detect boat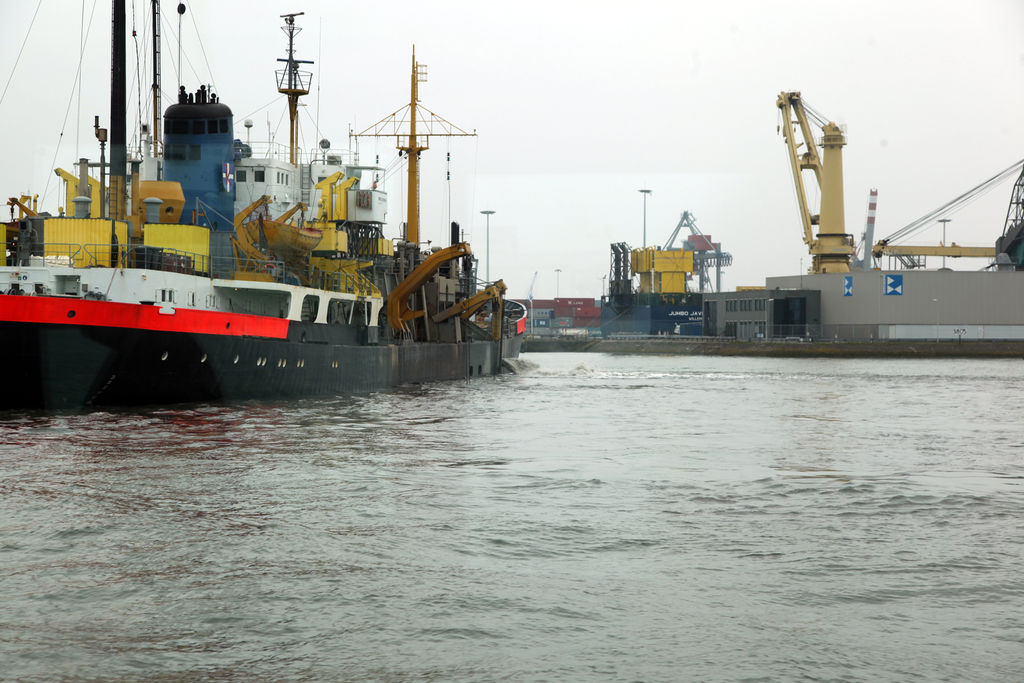
2, 8, 531, 410
